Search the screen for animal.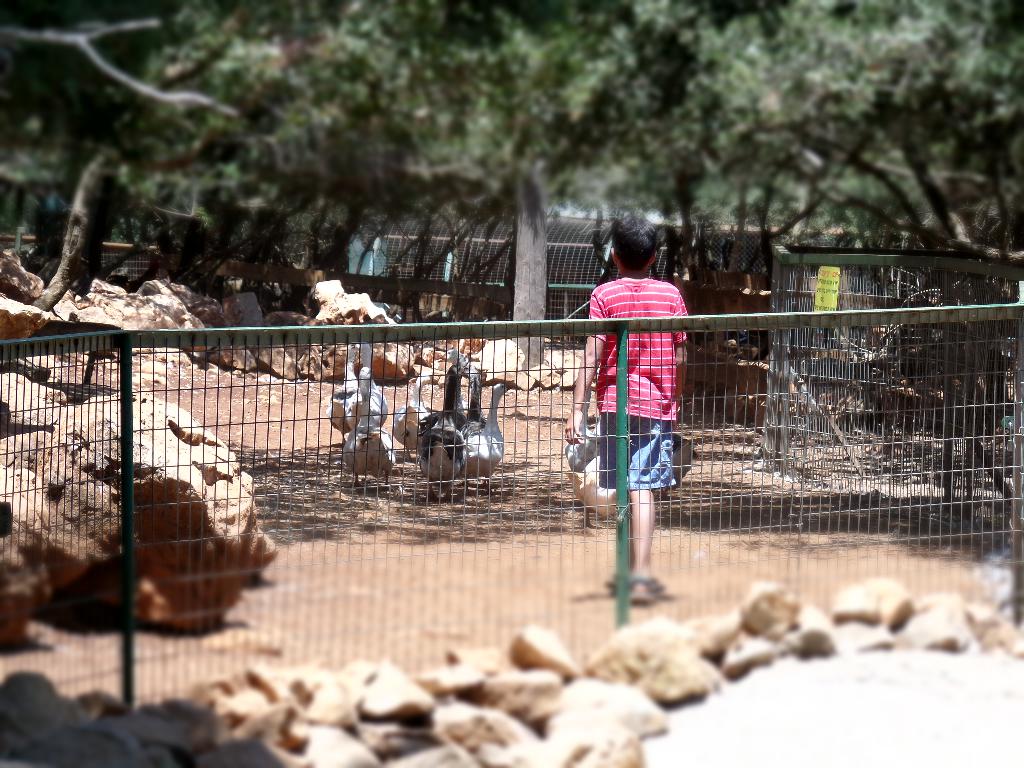
Found at l=455, t=380, r=517, b=498.
